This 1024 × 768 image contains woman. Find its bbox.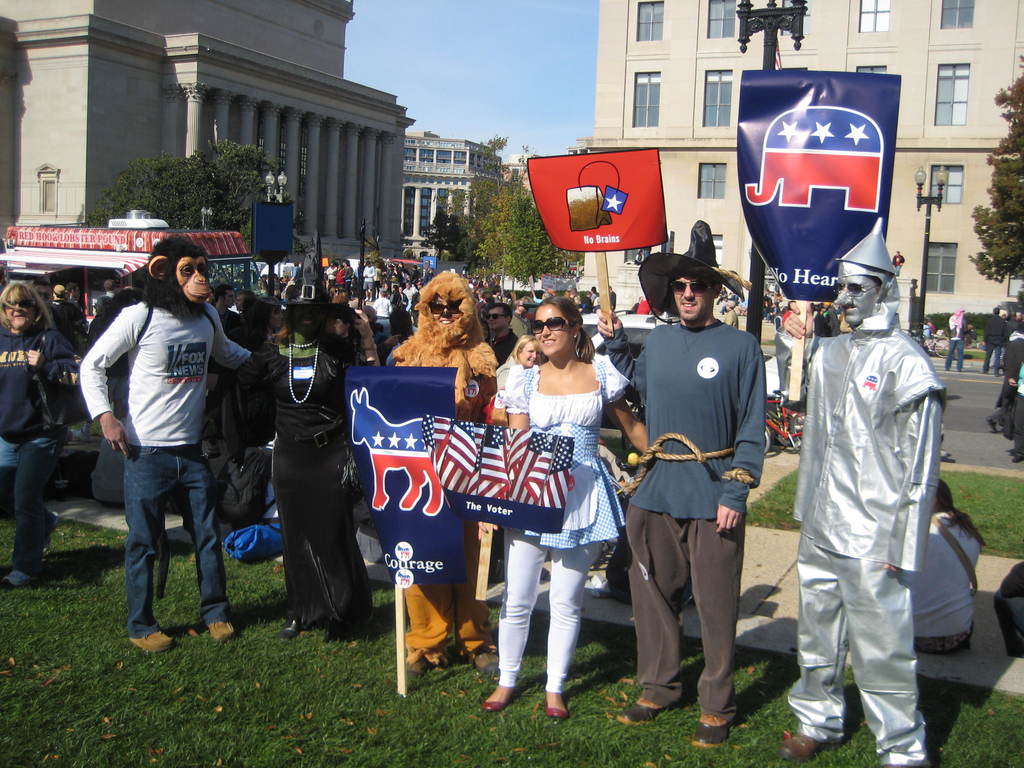
bbox=[372, 289, 392, 323].
